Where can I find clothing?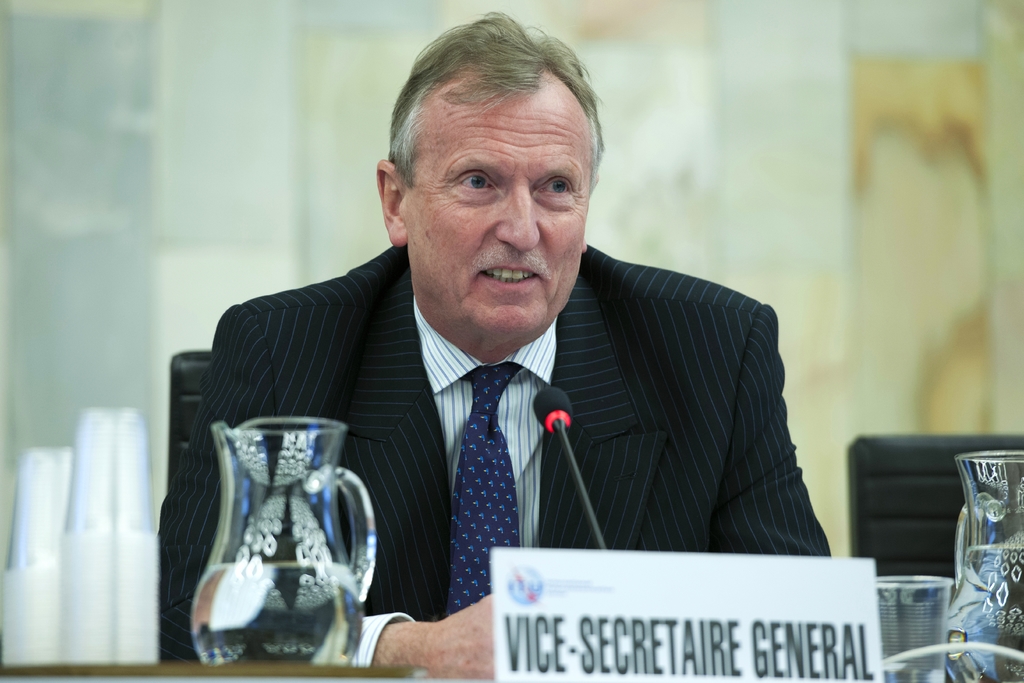
You can find it at region(187, 201, 824, 629).
